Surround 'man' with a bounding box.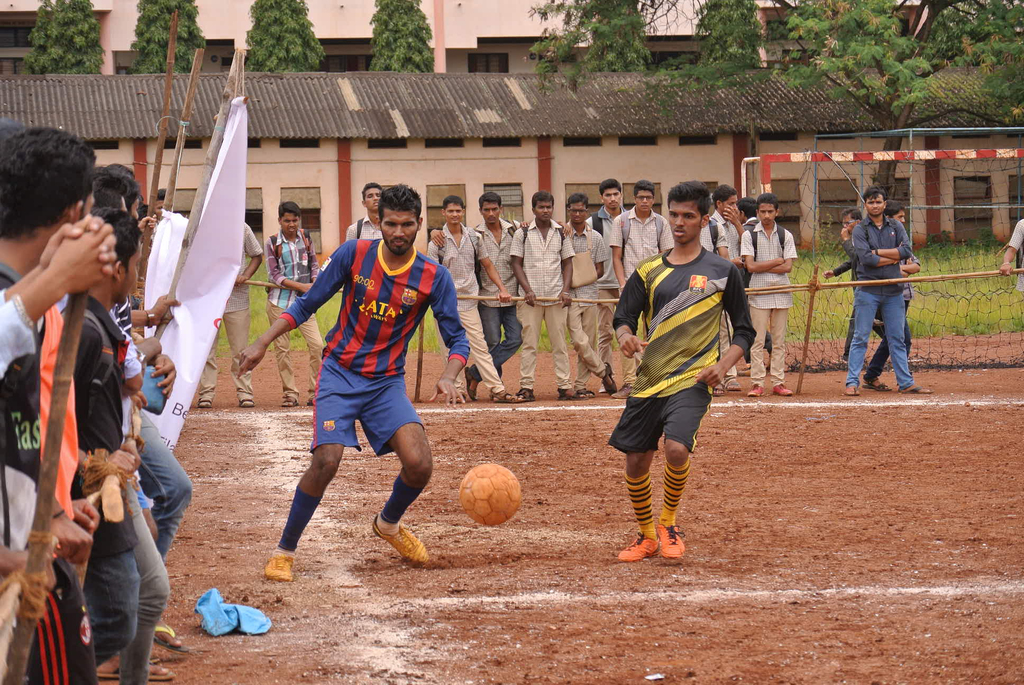
pyautogui.locateOnScreen(88, 166, 196, 661).
